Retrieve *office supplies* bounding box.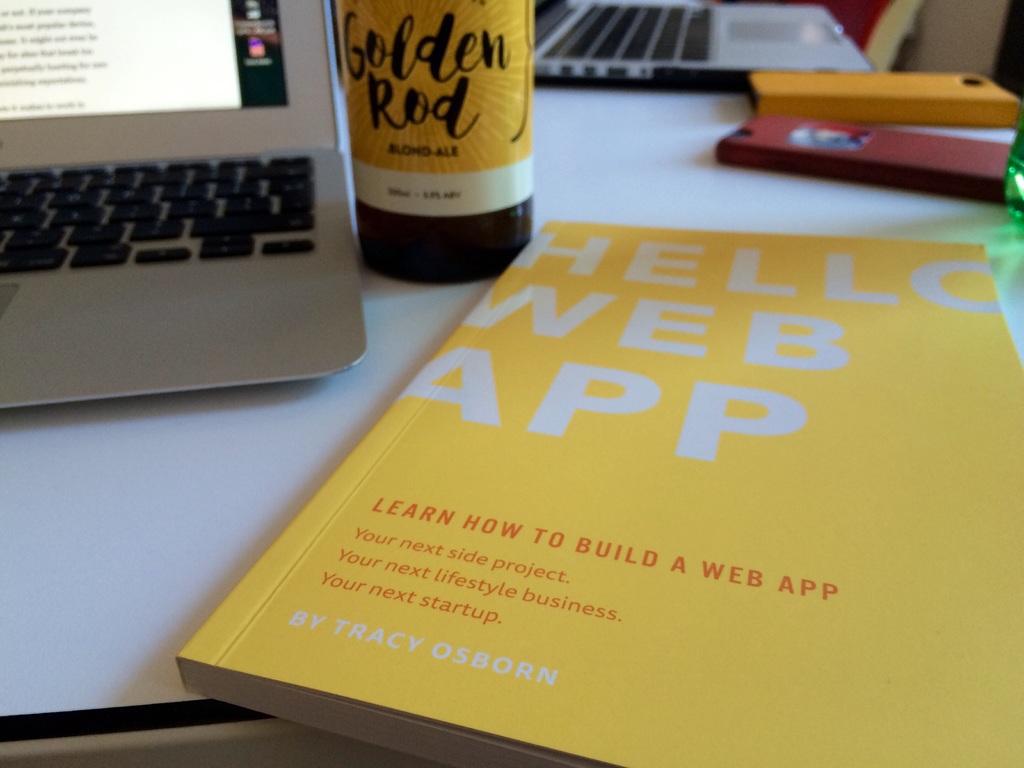
Bounding box: x1=337, y1=0, x2=523, y2=280.
